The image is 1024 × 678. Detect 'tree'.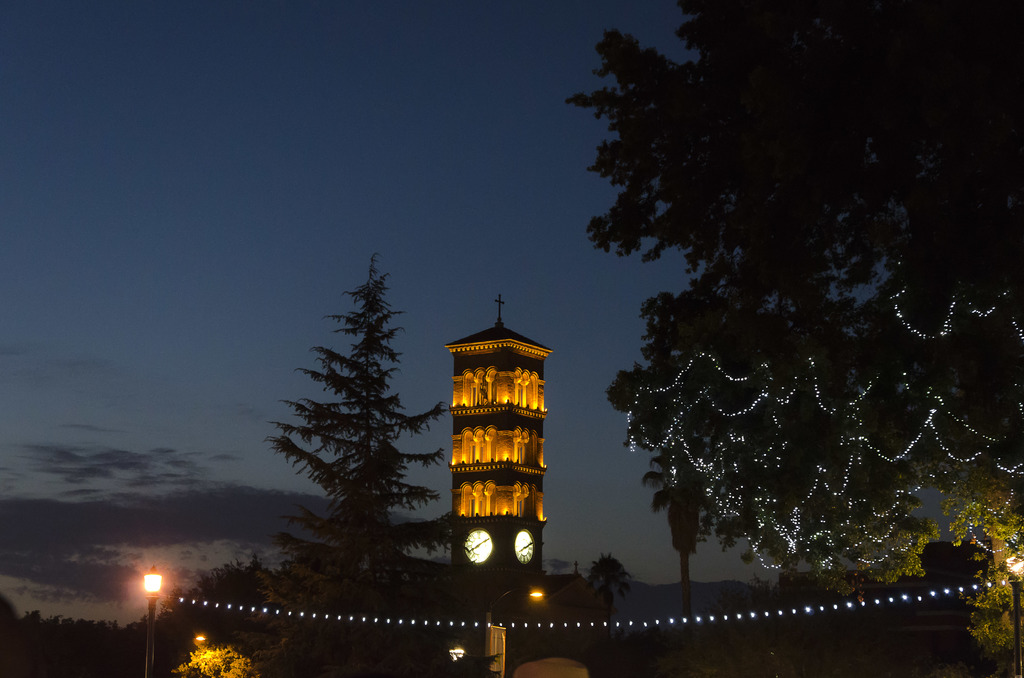
Detection: <box>265,221,431,611</box>.
